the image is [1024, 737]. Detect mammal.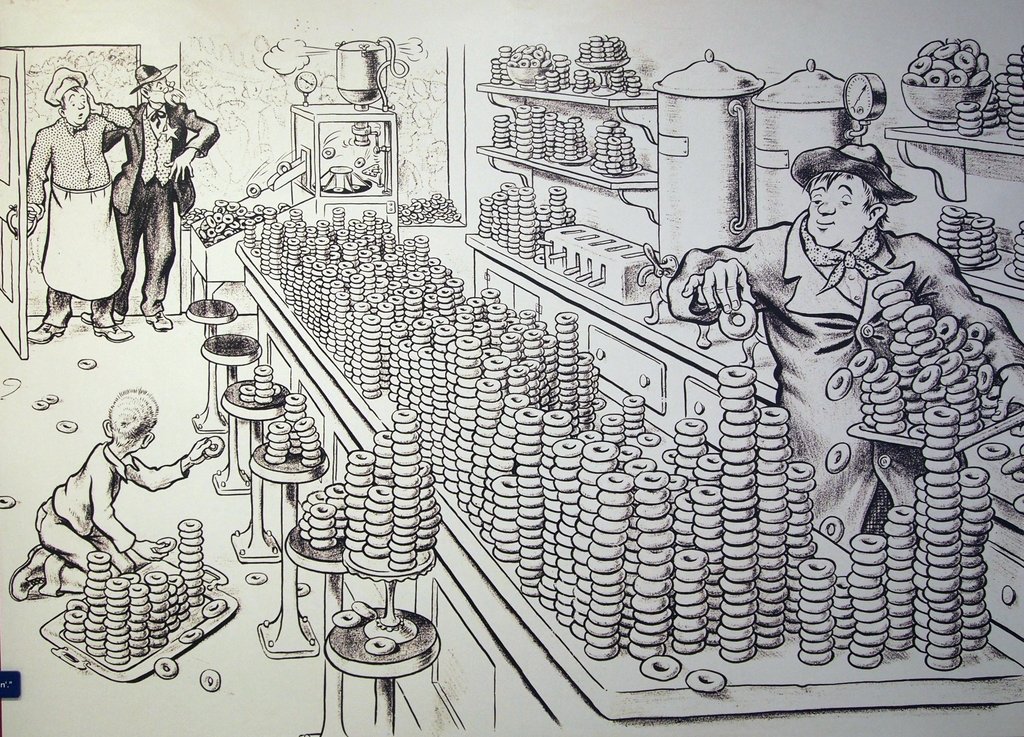
Detection: detection(90, 92, 192, 317).
